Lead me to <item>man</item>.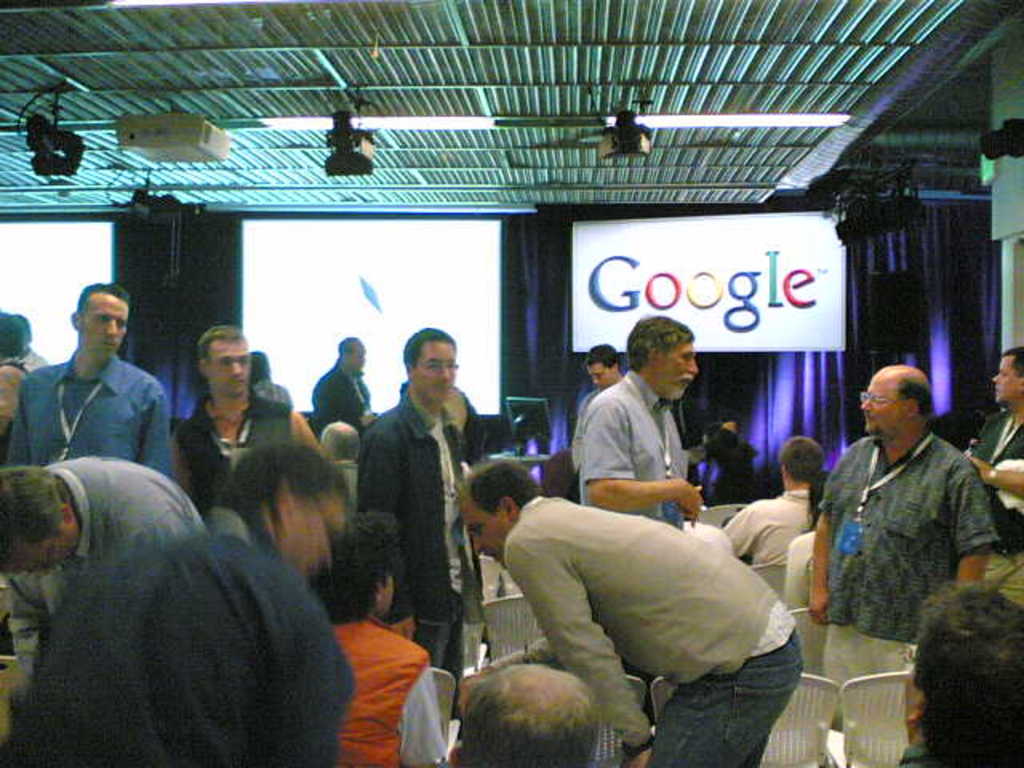
Lead to BBox(168, 325, 325, 514).
